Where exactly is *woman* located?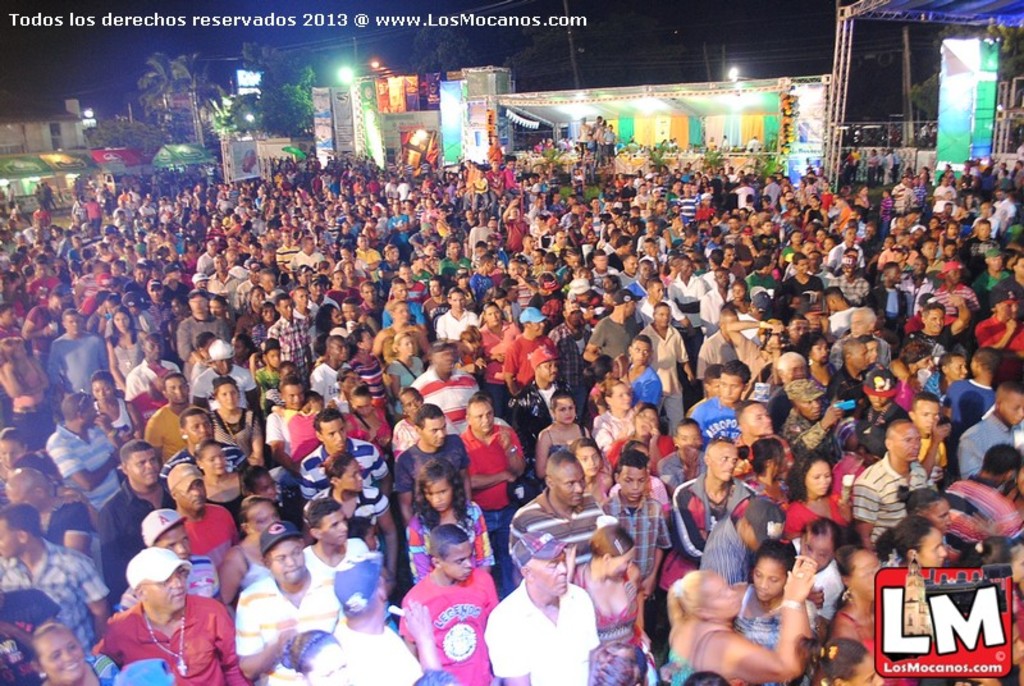
Its bounding box is <bbox>371, 297, 431, 362</bbox>.
